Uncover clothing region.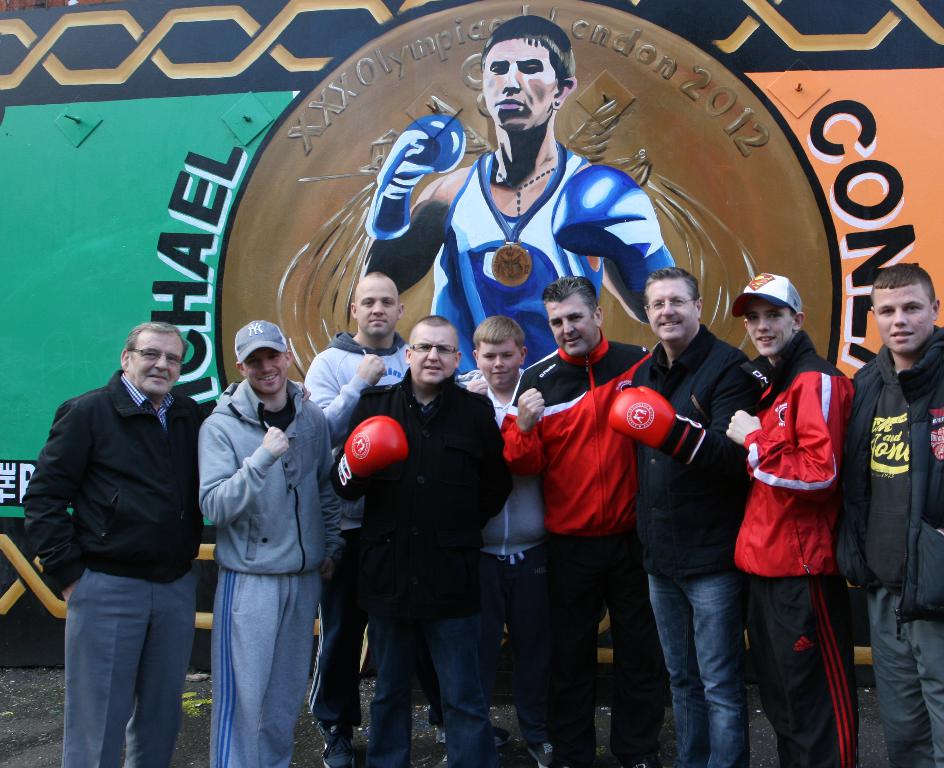
Uncovered: bbox=[201, 380, 335, 576].
